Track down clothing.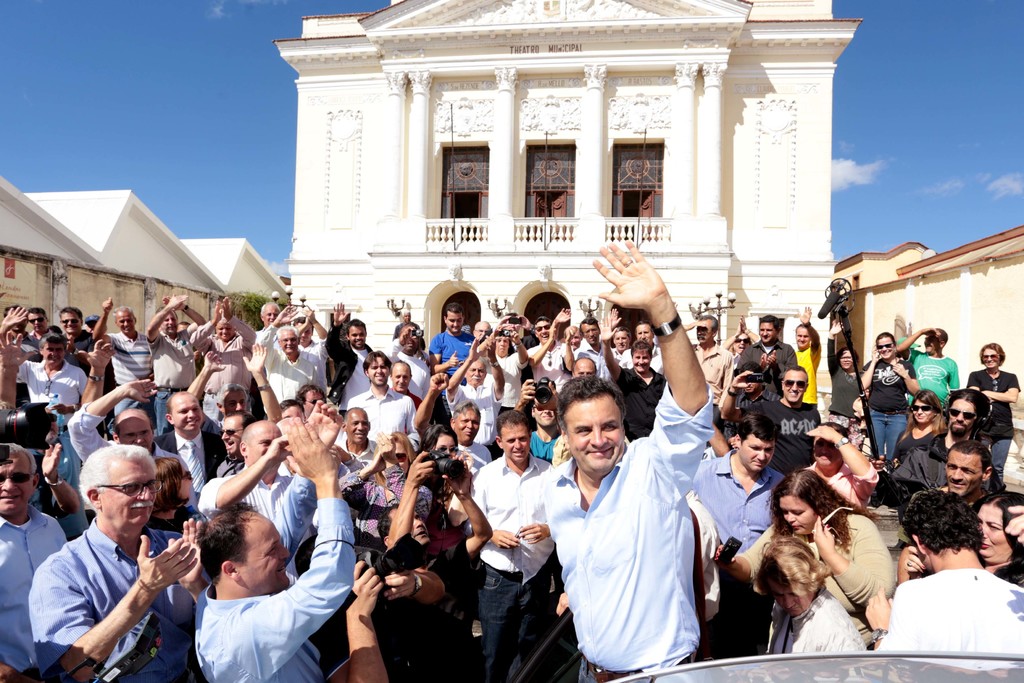
Tracked to [x1=435, y1=468, x2=467, y2=512].
